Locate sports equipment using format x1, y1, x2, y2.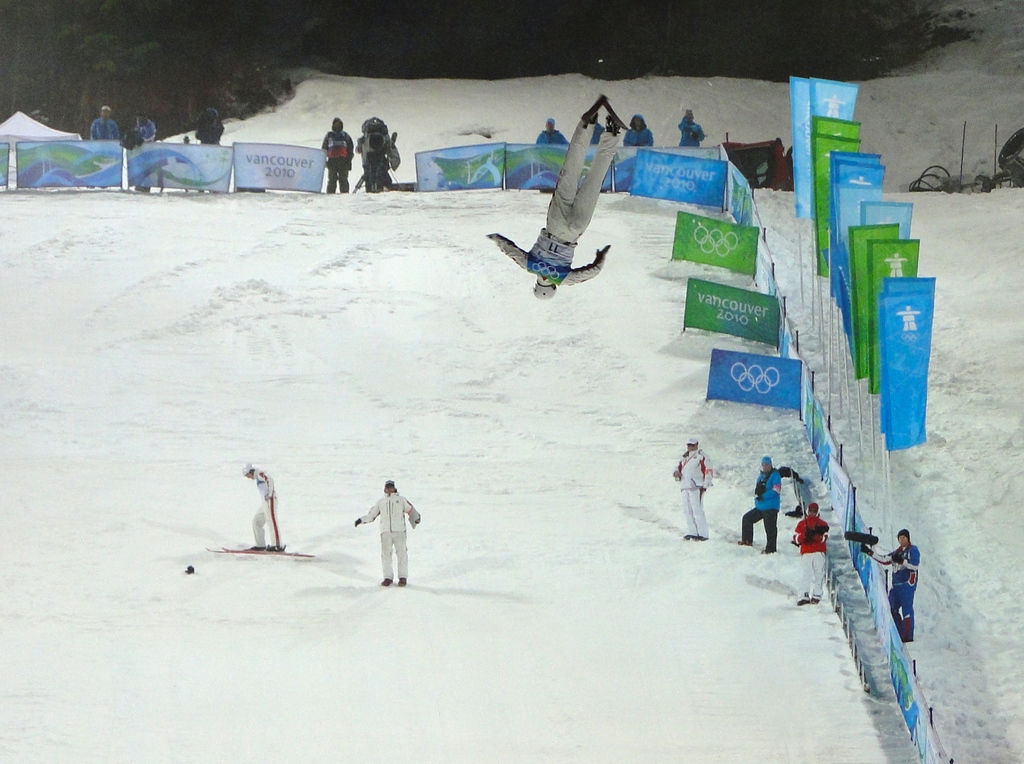
211, 545, 314, 555.
